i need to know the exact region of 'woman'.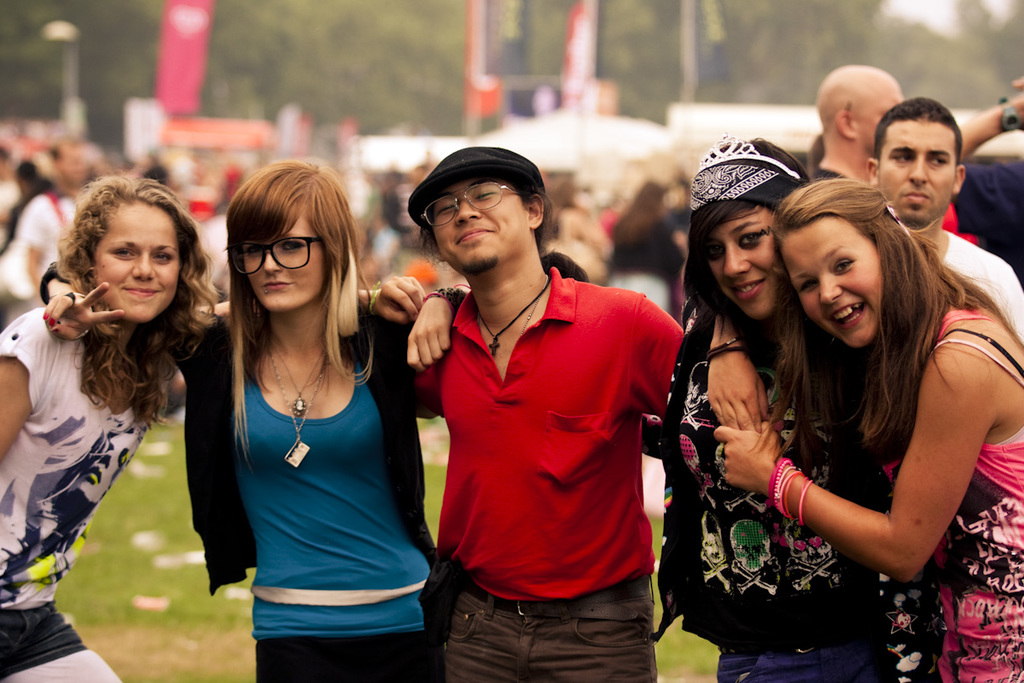
Region: (0, 178, 431, 682).
